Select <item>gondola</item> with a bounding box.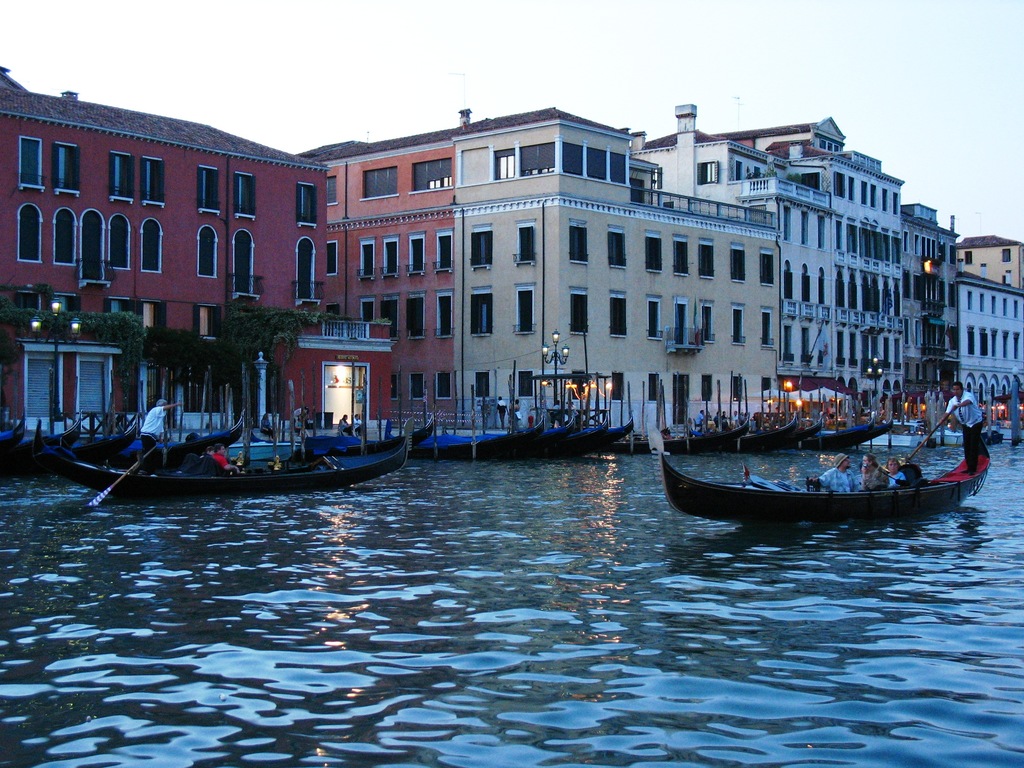
<bbox>688, 412, 824, 451</bbox>.
